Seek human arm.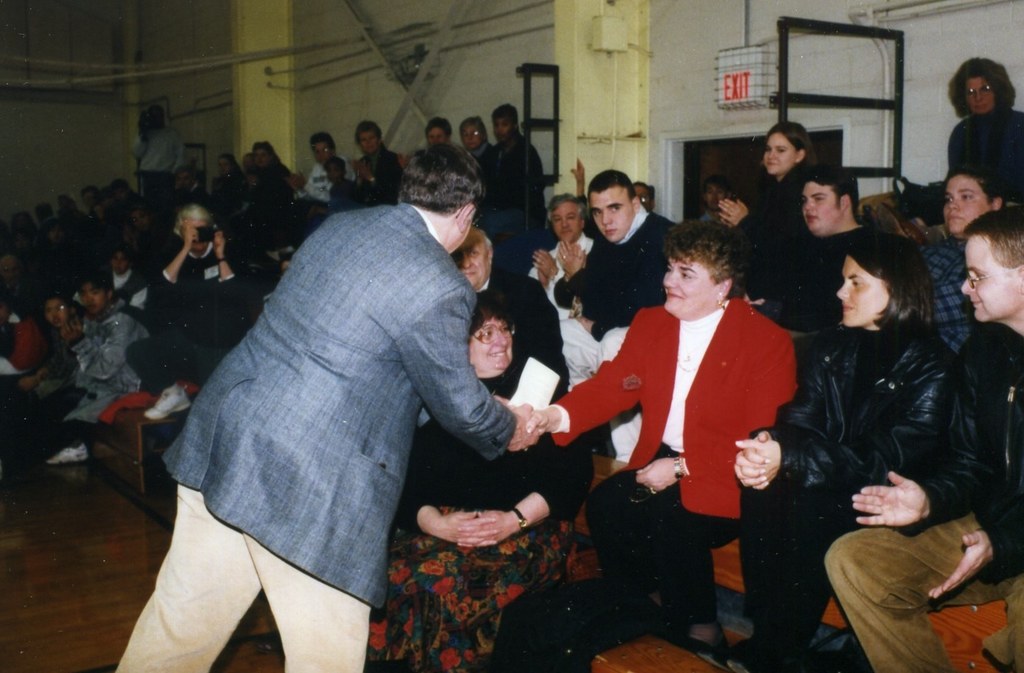
[left=564, top=241, right=590, bottom=280].
